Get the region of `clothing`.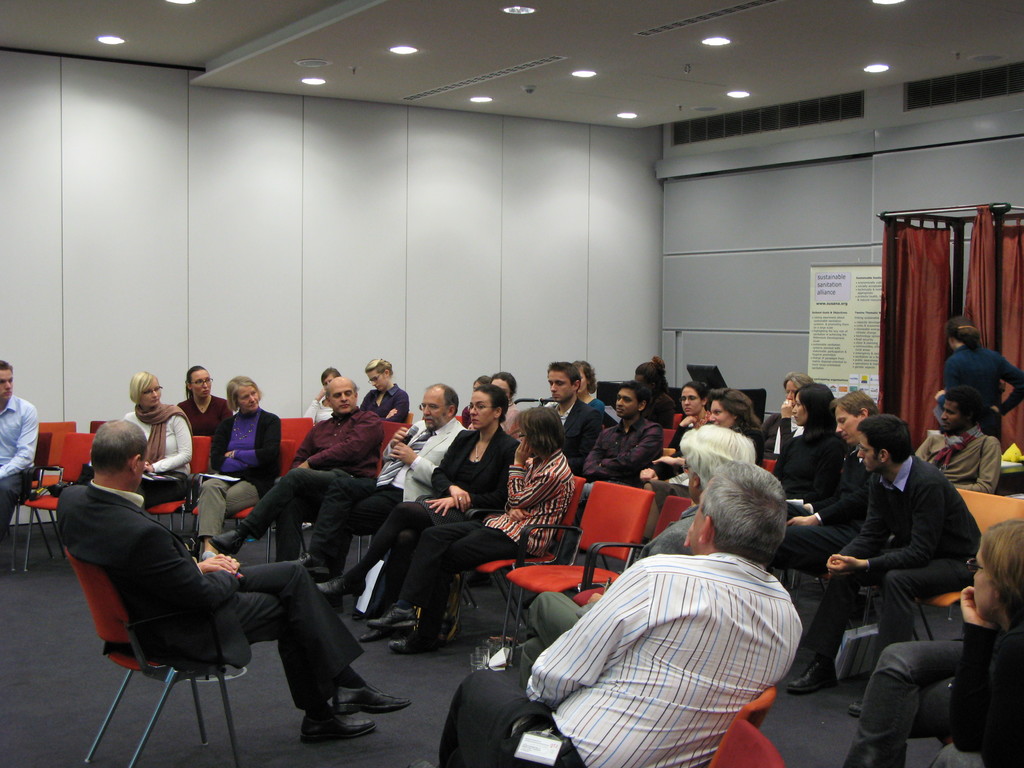
[369,415,520,531].
